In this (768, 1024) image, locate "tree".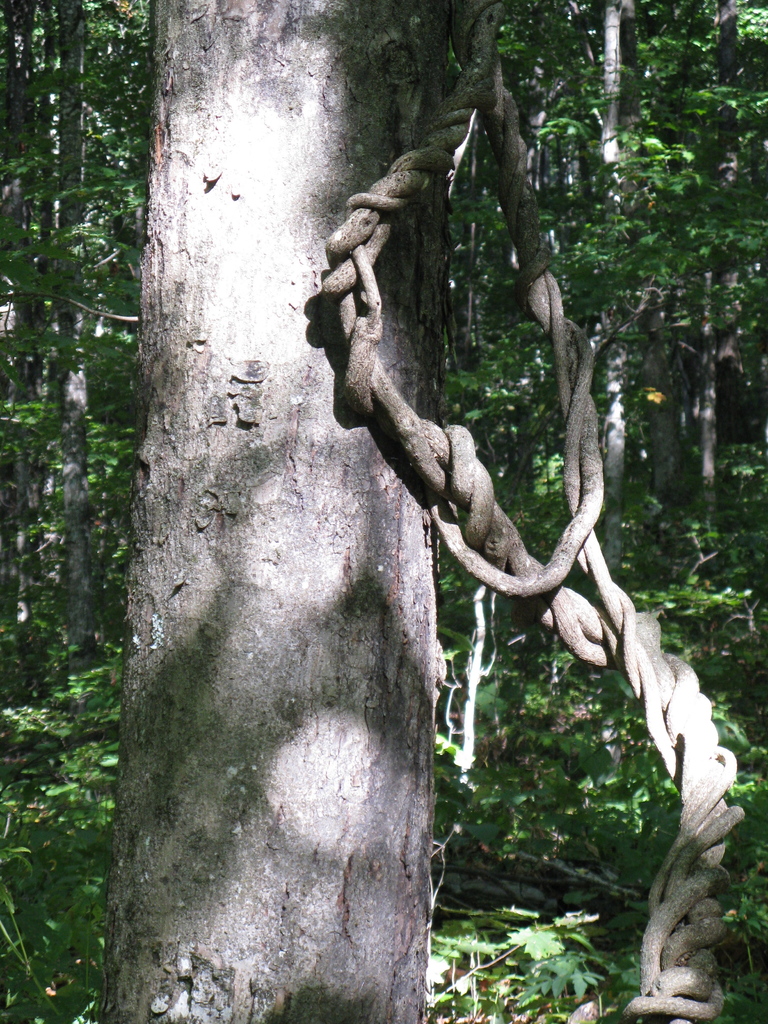
Bounding box: bbox(106, 0, 428, 1023).
